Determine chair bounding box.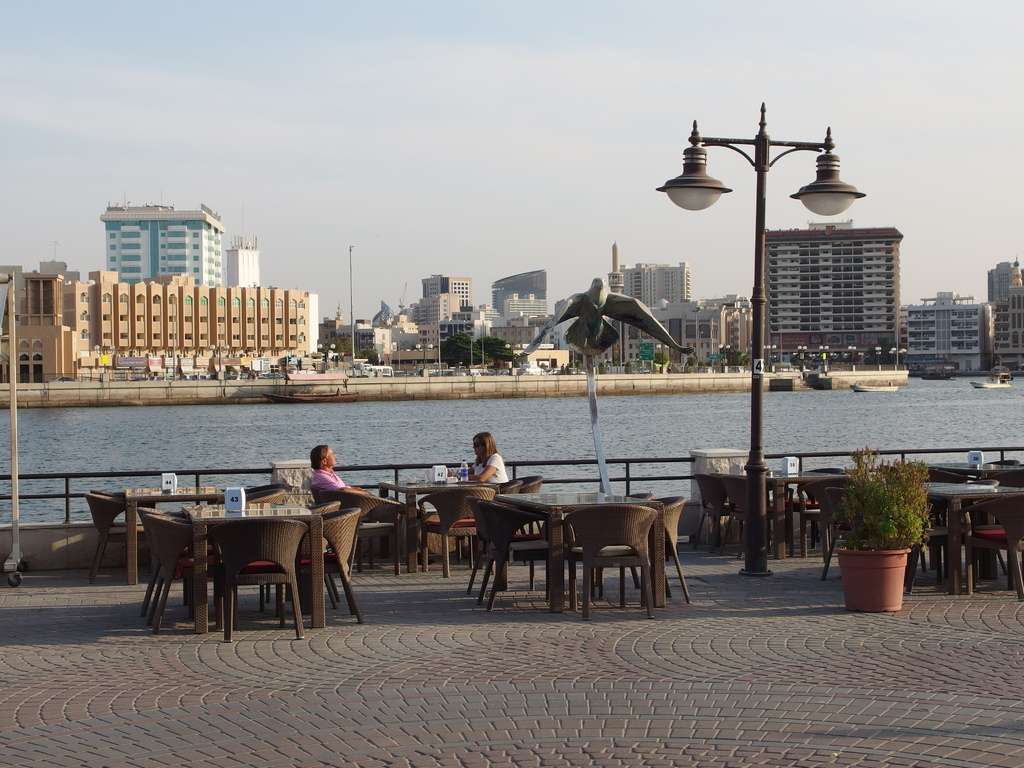
Determined: {"left": 474, "top": 498, "right": 557, "bottom": 613}.
